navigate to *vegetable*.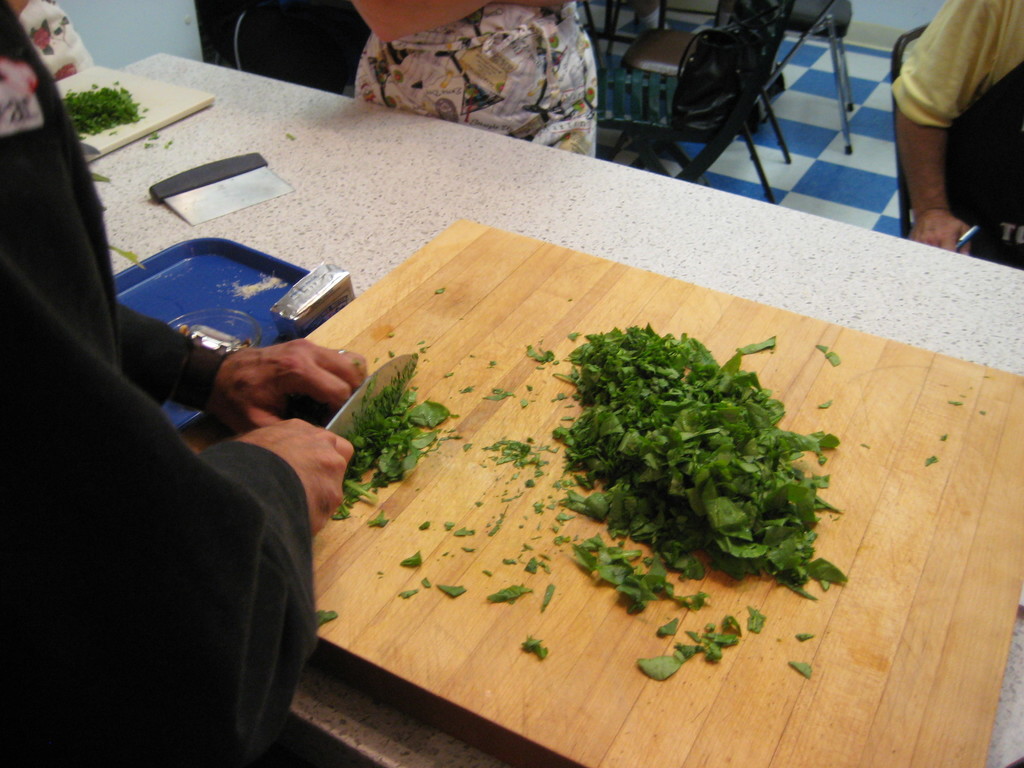
Navigation target: x1=554 y1=392 x2=568 y2=401.
